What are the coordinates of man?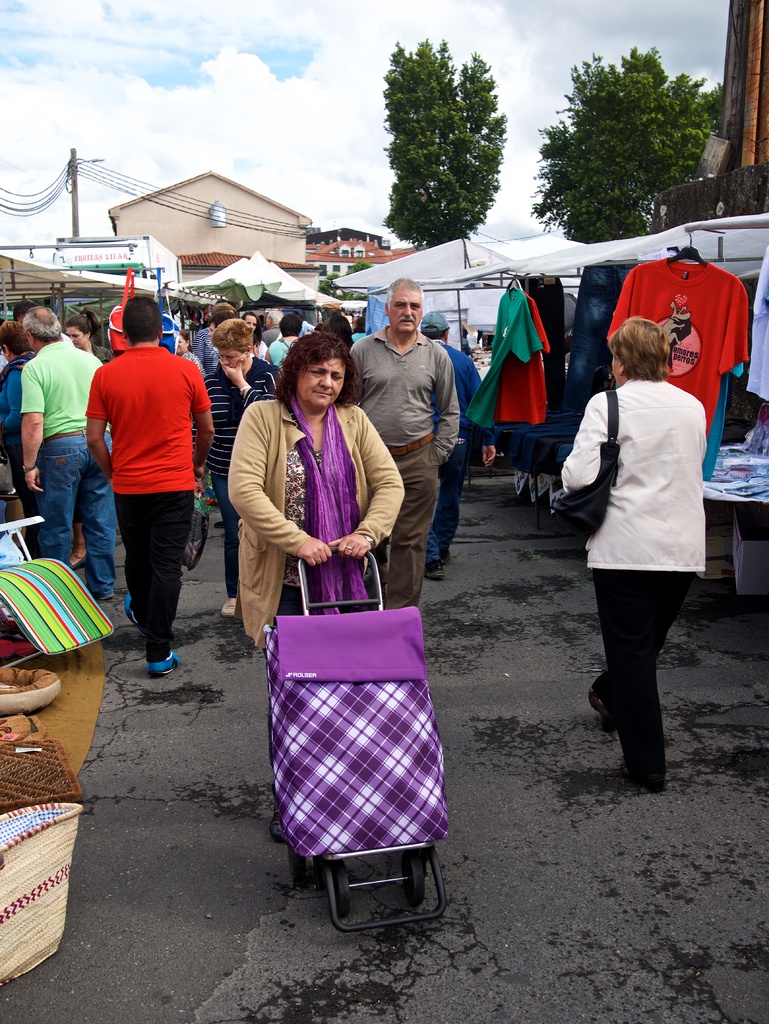
BBox(349, 306, 361, 323).
